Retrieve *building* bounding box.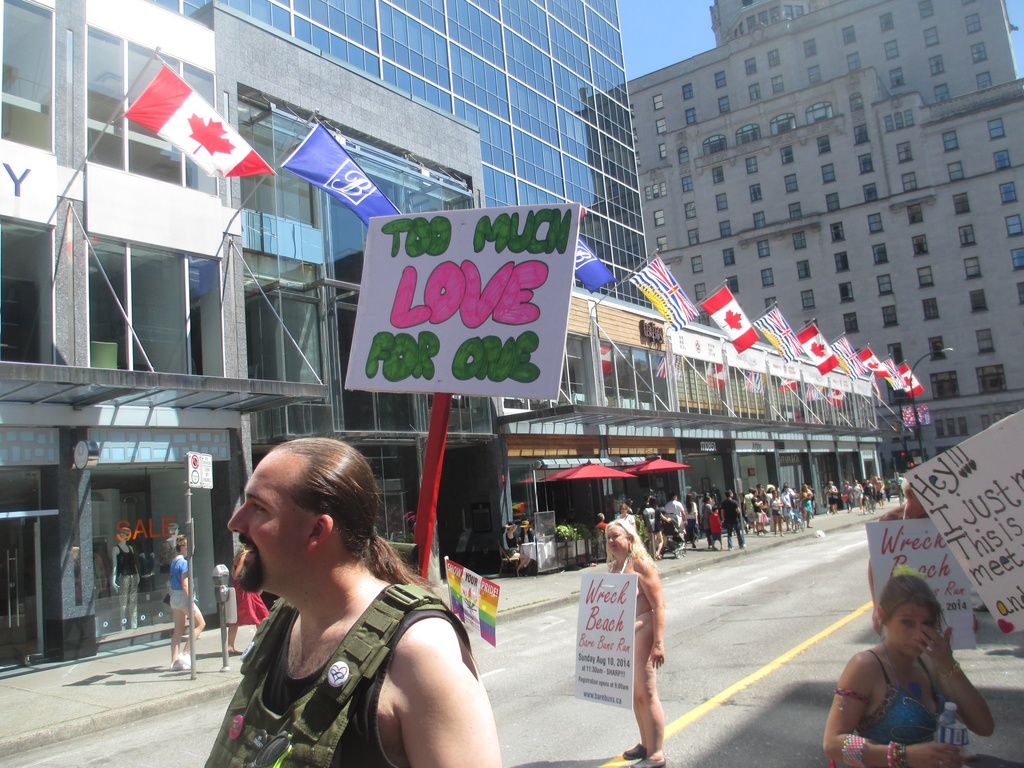
Bounding box: x1=491, y1=286, x2=874, y2=572.
